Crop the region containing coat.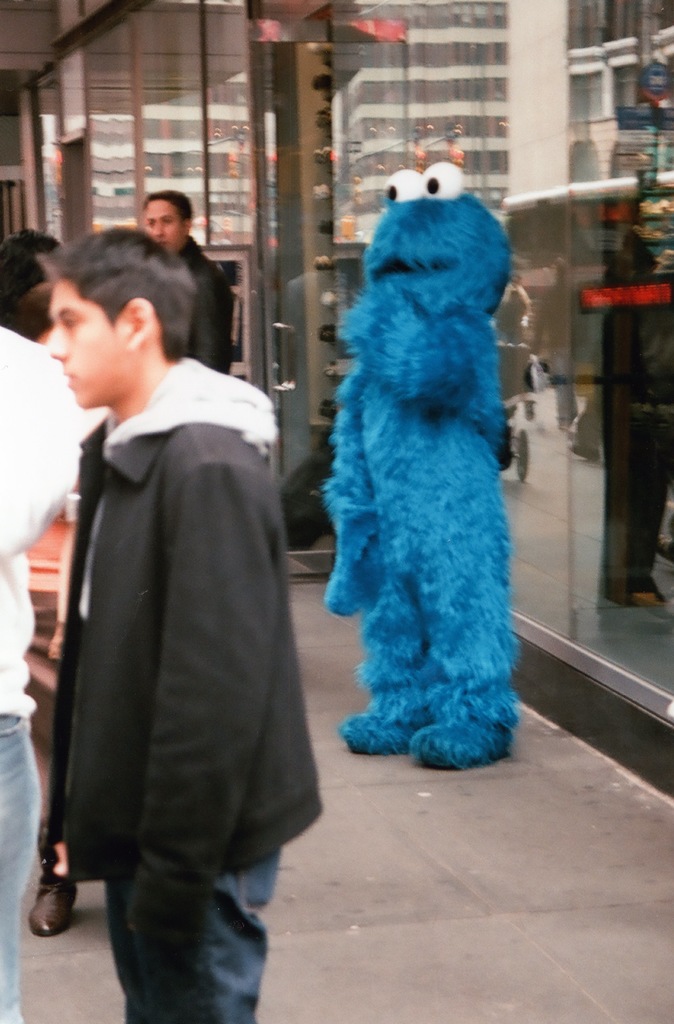
Crop region: region(163, 230, 242, 378).
